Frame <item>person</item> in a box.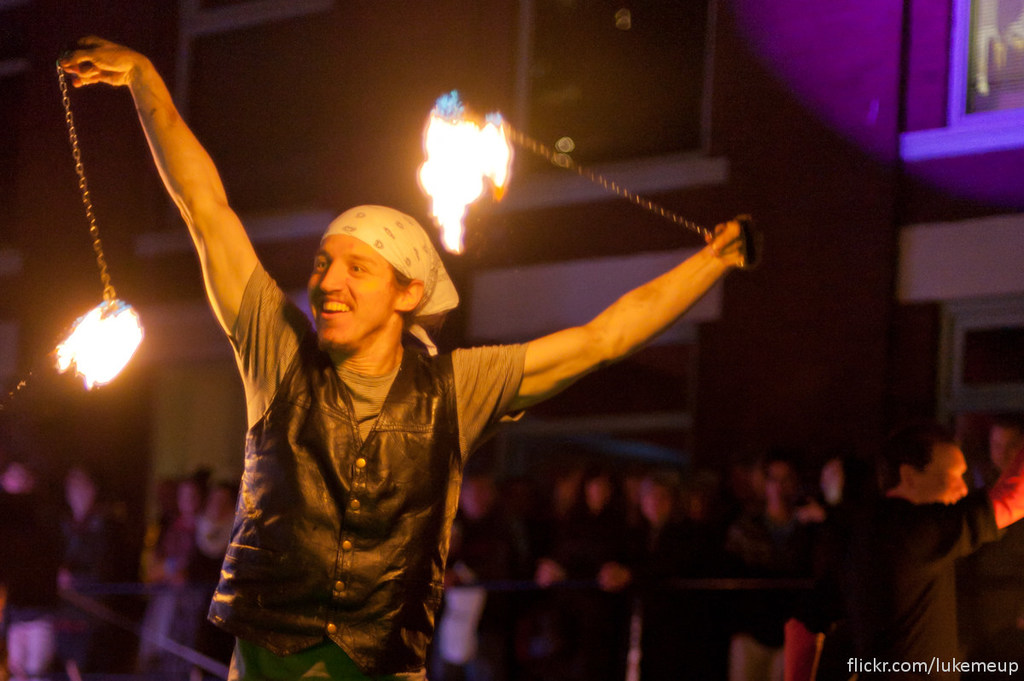
(left=967, top=417, right=1022, bottom=680).
